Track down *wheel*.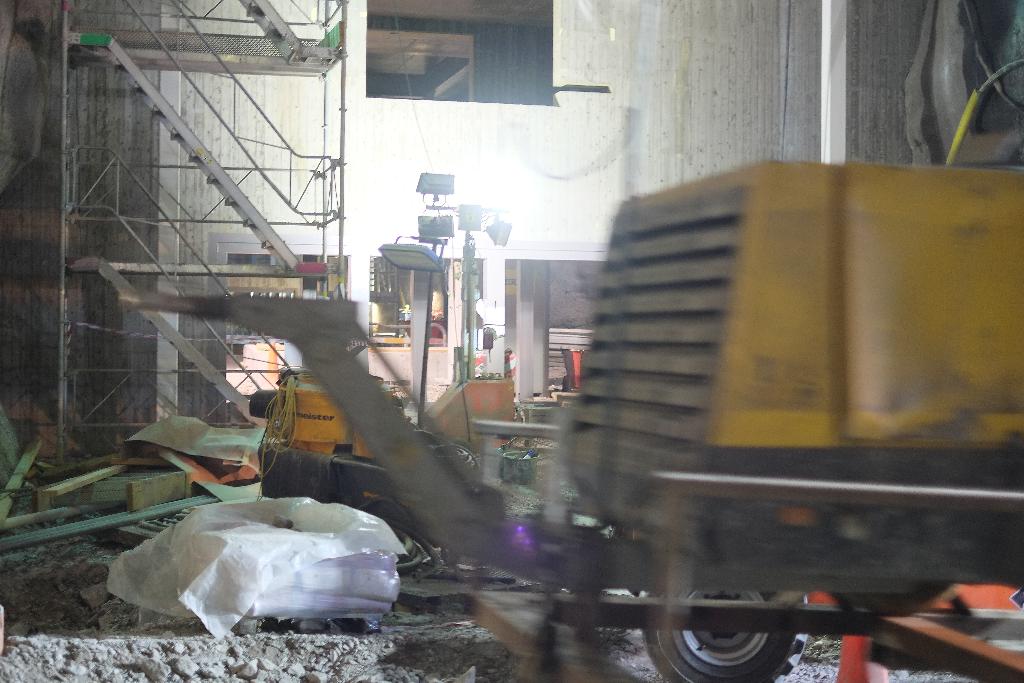
Tracked to rect(650, 589, 808, 682).
